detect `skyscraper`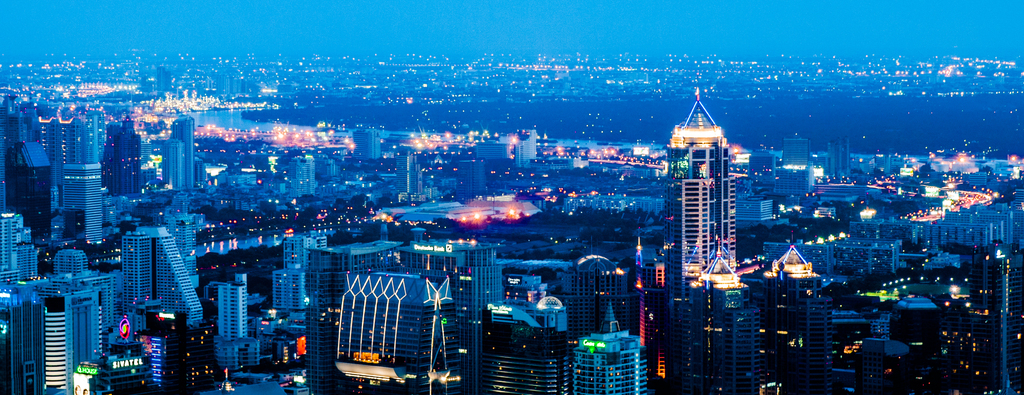
BBox(65, 162, 106, 243)
